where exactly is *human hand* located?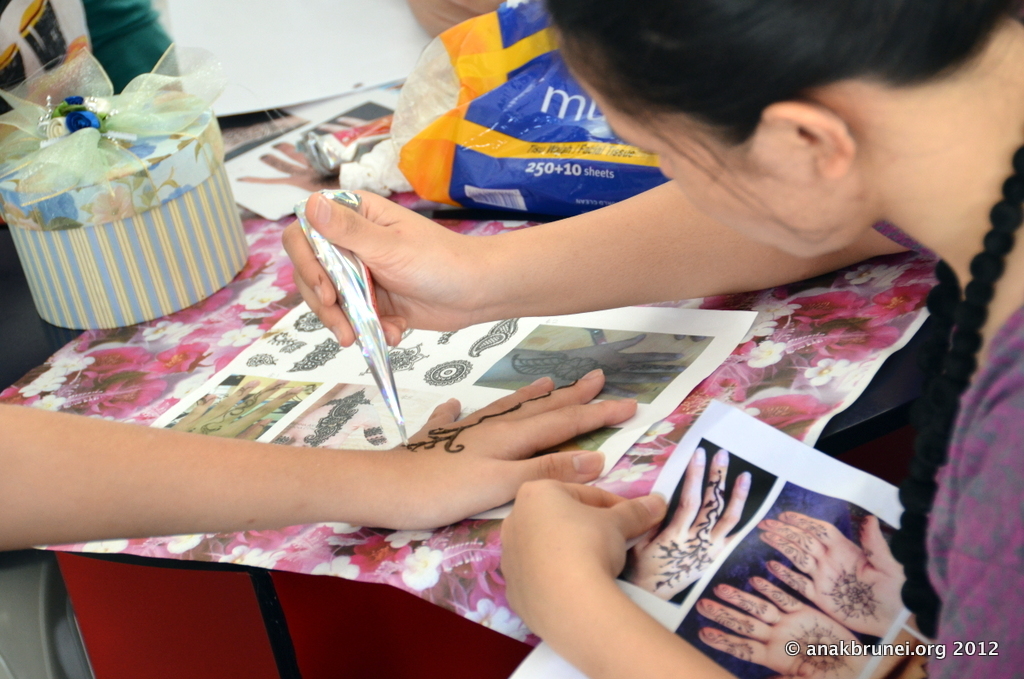
Its bounding box is x1=308 y1=115 x2=366 y2=139.
